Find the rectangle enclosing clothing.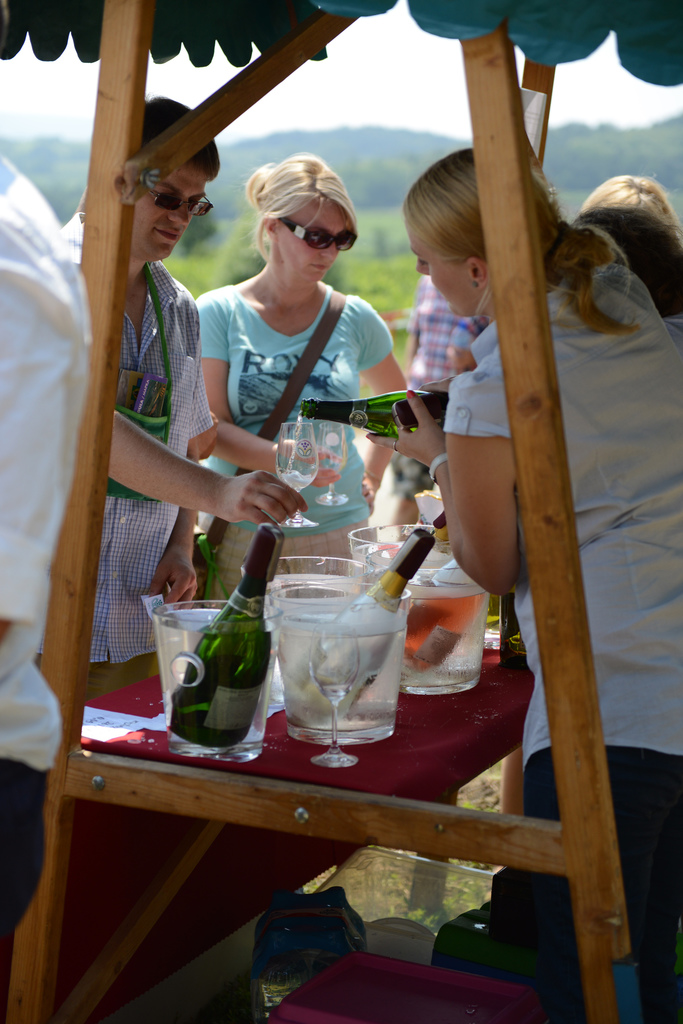
box(402, 267, 482, 423).
